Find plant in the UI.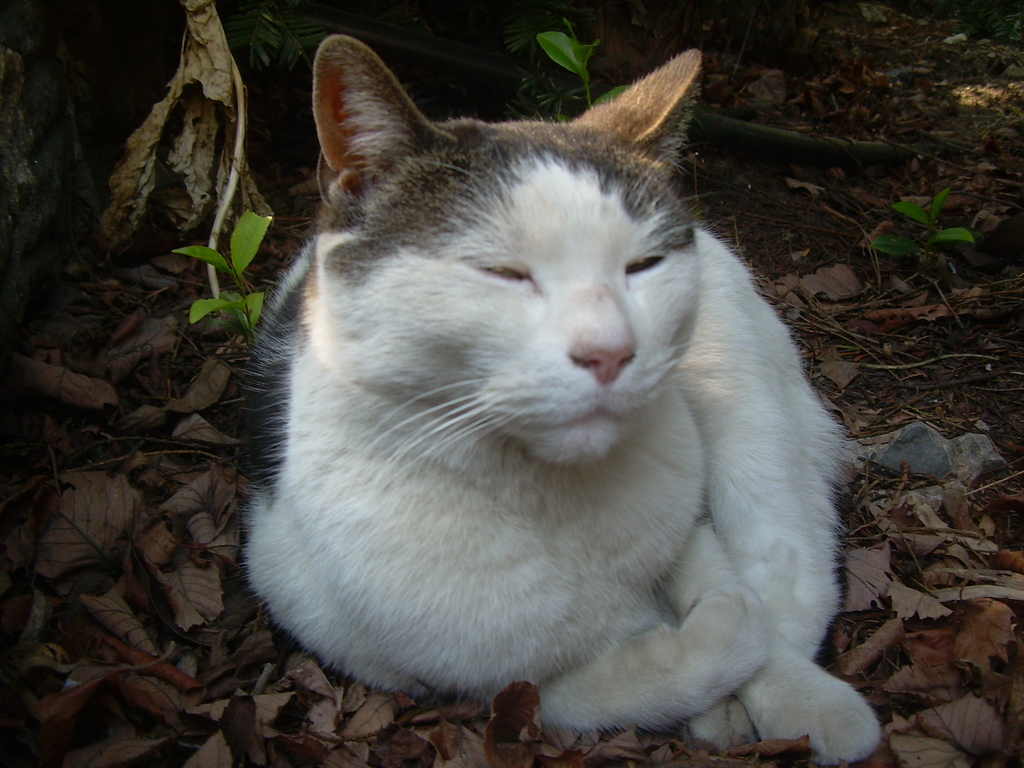
UI element at bbox=(173, 214, 288, 342).
